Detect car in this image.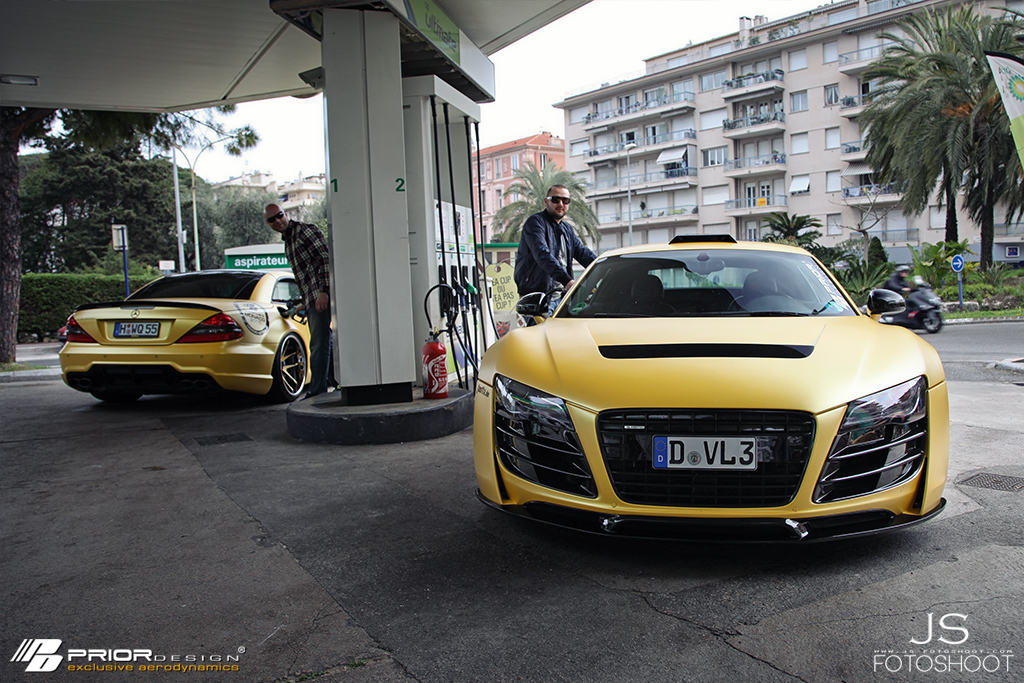
Detection: select_region(52, 260, 335, 400).
